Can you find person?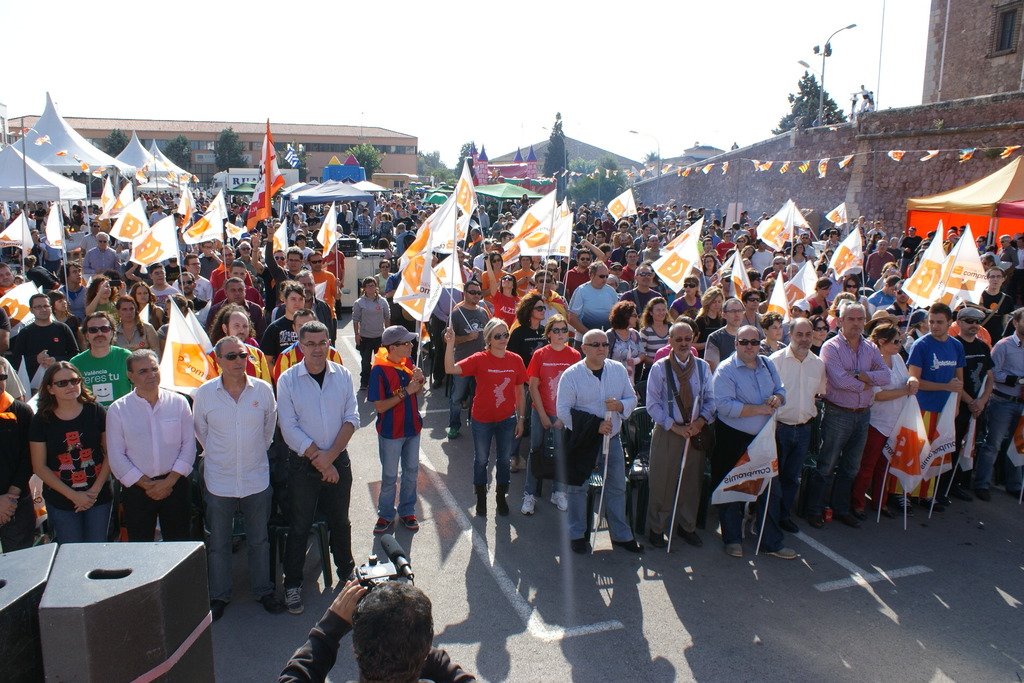
Yes, bounding box: crop(780, 302, 812, 345).
